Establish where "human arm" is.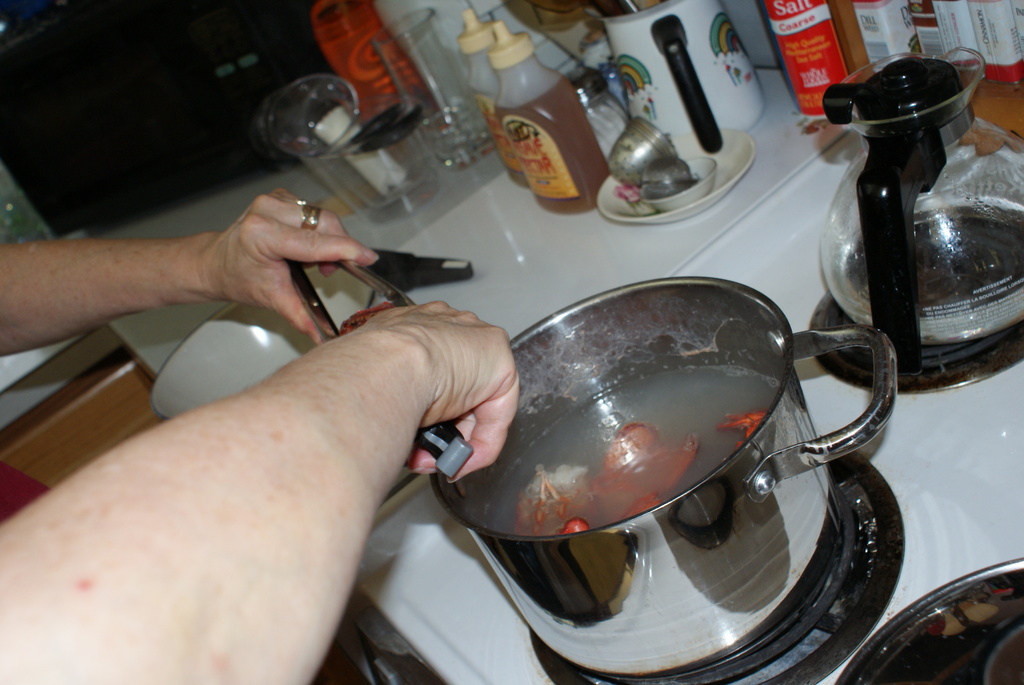
Established at (0,185,379,349).
